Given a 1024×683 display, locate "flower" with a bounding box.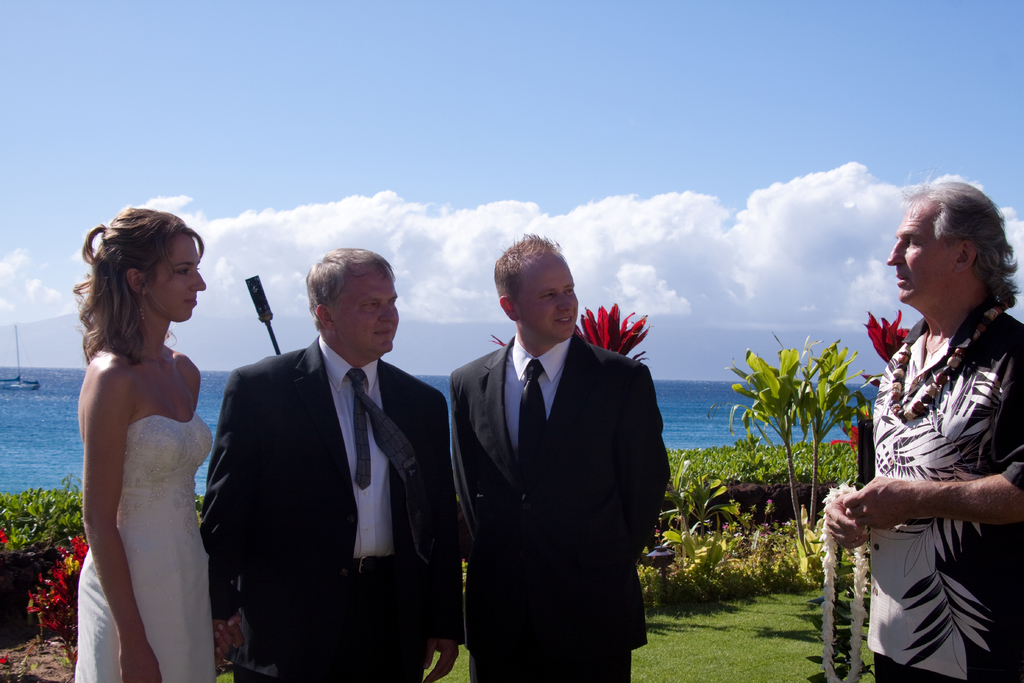
Located: x1=0 y1=524 x2=15 y2=544.
